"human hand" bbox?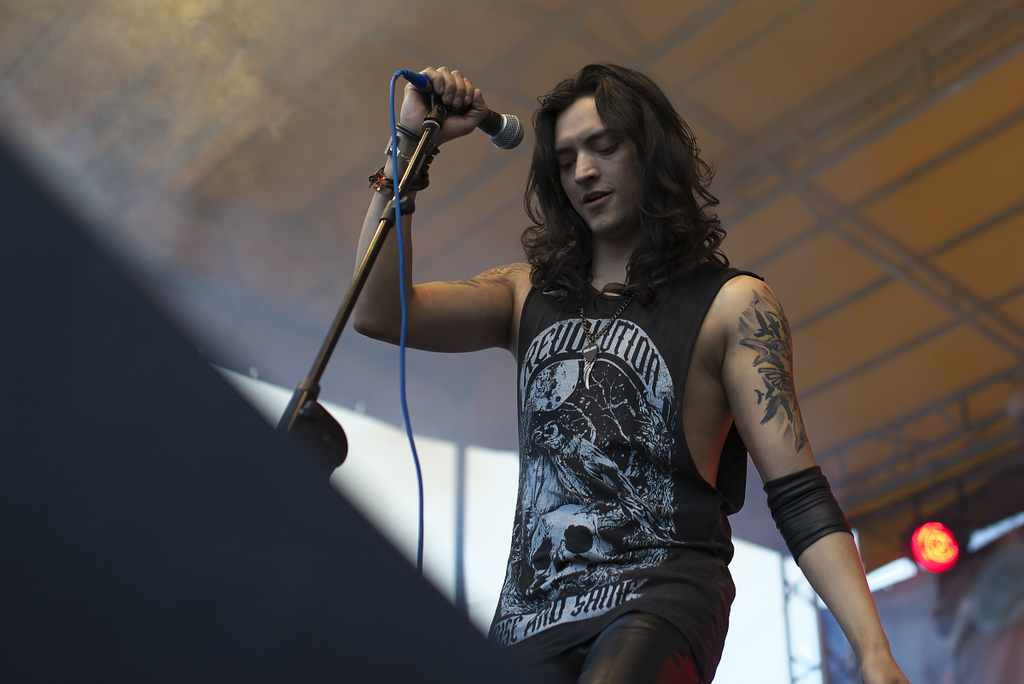
395, 63, 500, 136
